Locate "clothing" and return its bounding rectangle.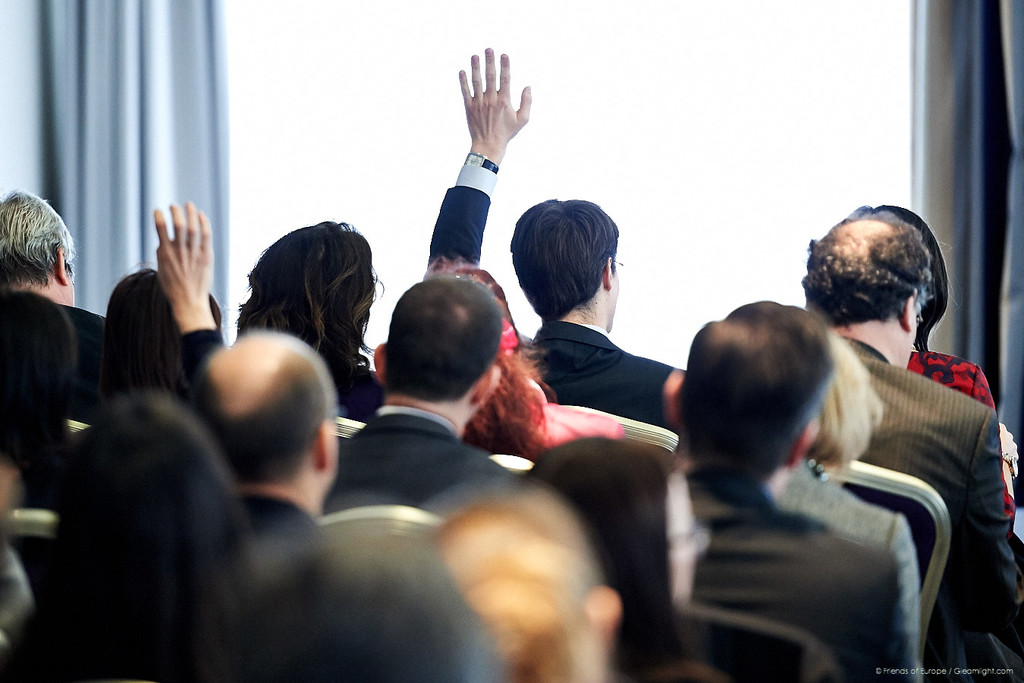
<region>324, 398, 516, 513</region>.
